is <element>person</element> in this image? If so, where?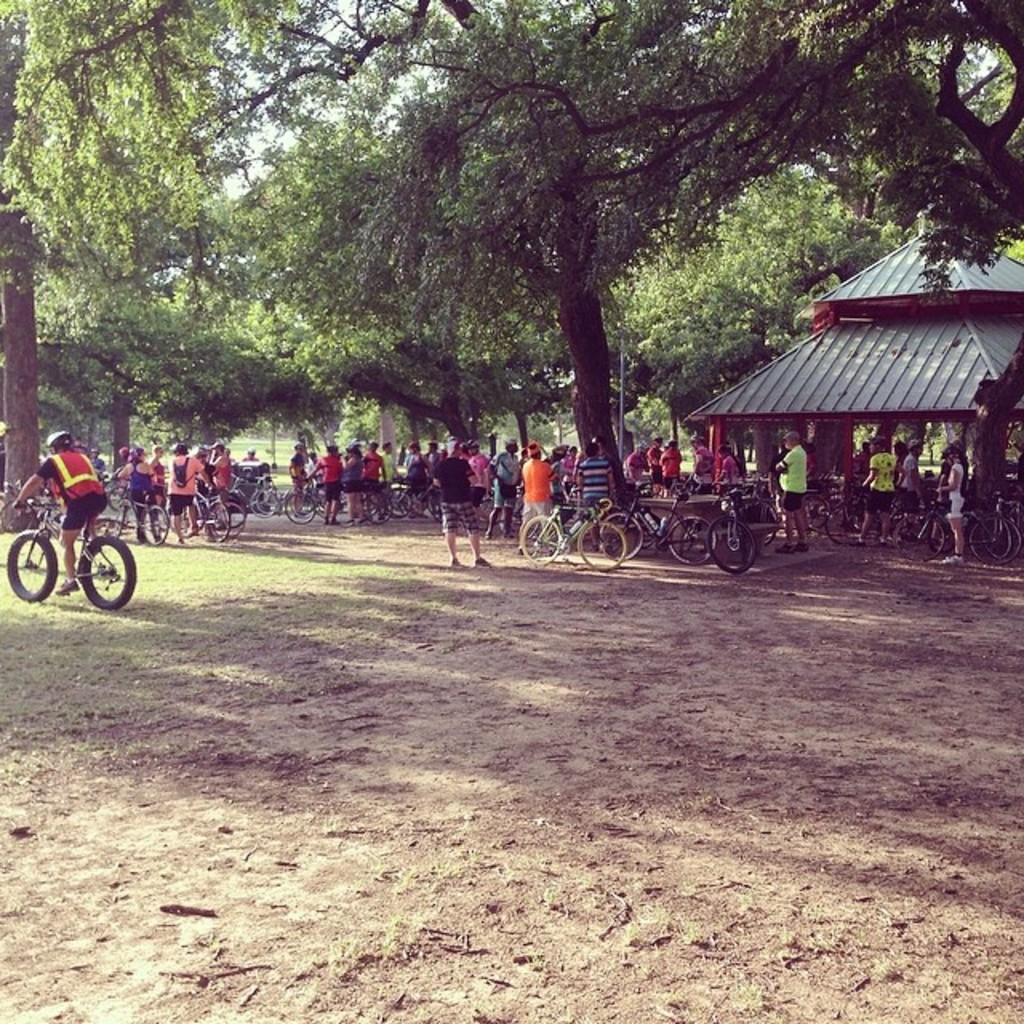
Yes, at detection(482, 432, 526, 539).
